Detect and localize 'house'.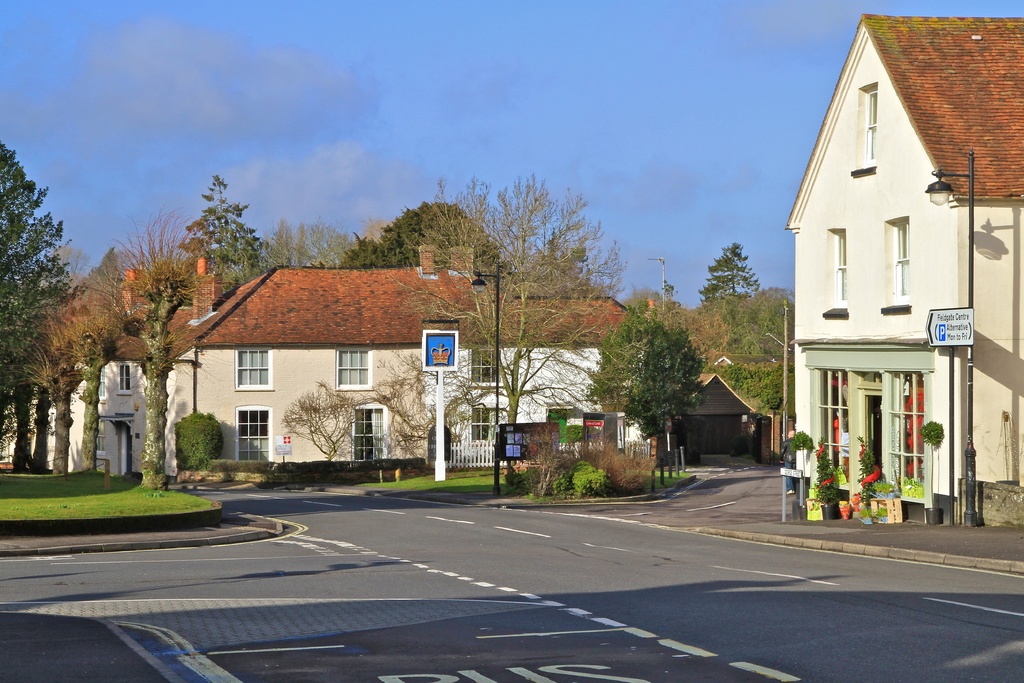
Localized at <bbox>163, 238, 644, 486</bbox>.
